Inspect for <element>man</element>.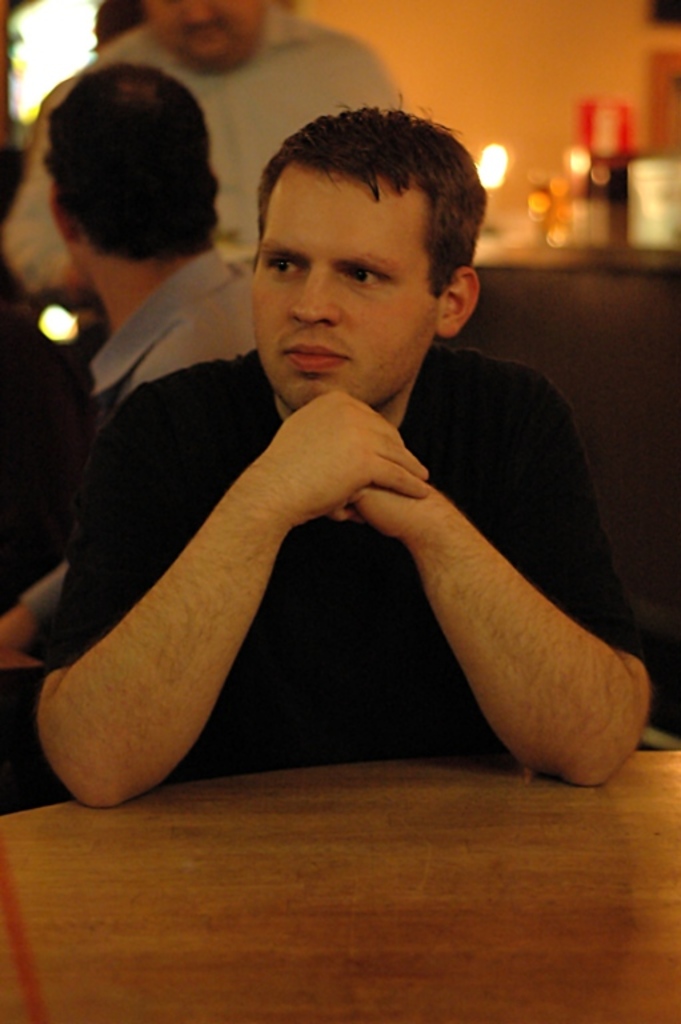
Inspection: Rect(0, 60, 275, 669).
